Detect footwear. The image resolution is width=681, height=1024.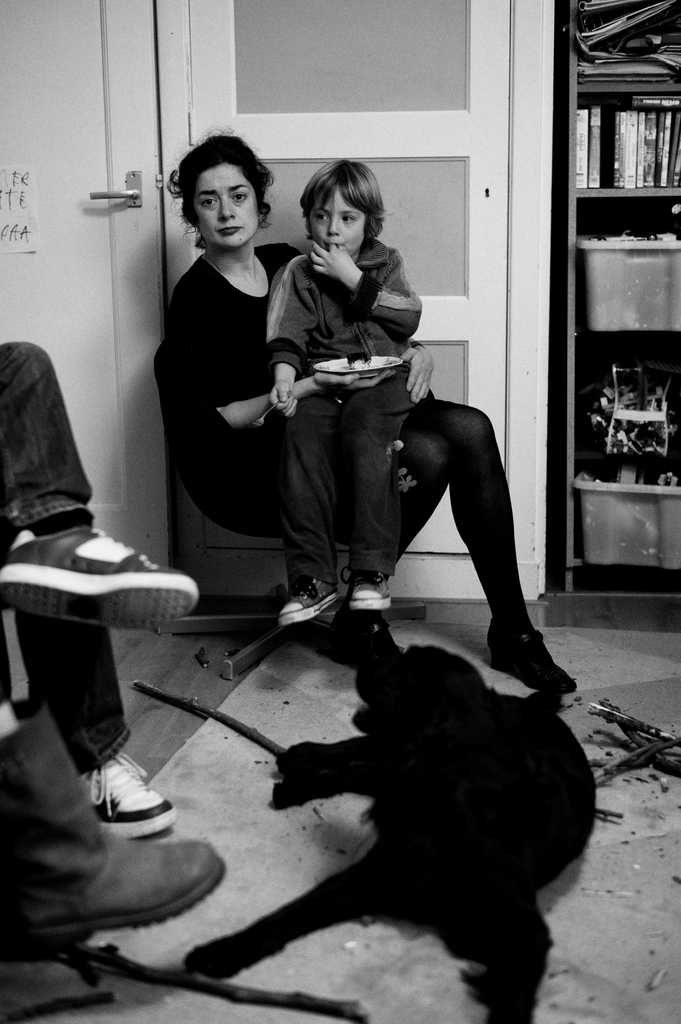
<box>349,583,394,609</box>.
